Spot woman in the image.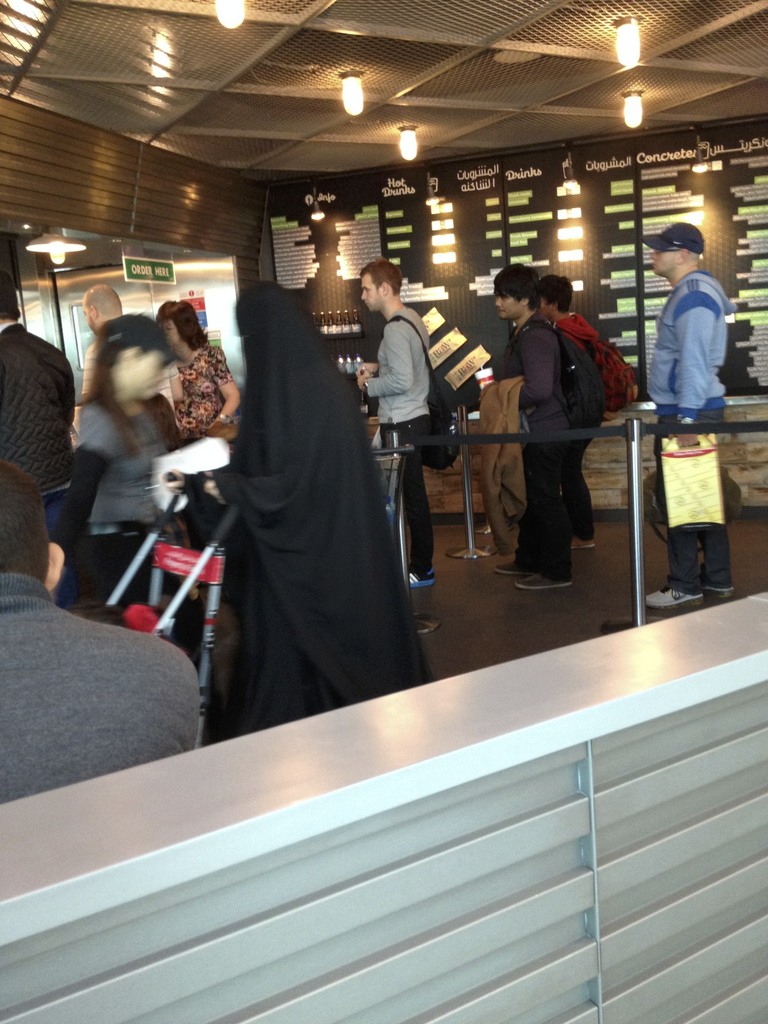
woman found at {"x1": 201, "y1": 278, "x2": 433, "y2": 723}.
